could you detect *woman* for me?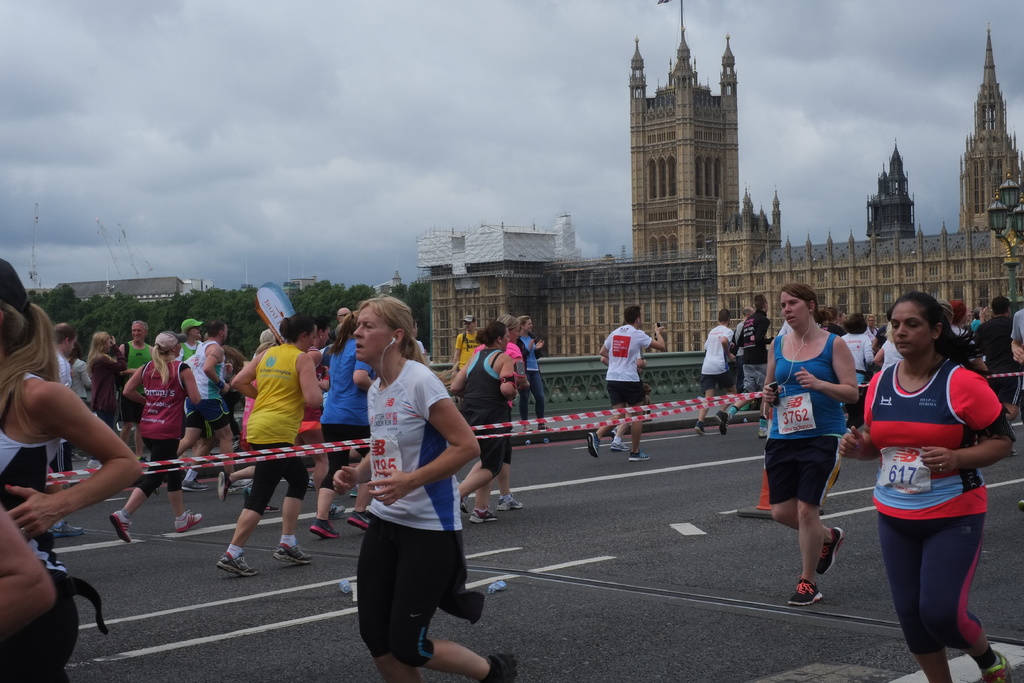
Detection result: pyautogui.locateOnScreen(447, 324, 517, 526).
